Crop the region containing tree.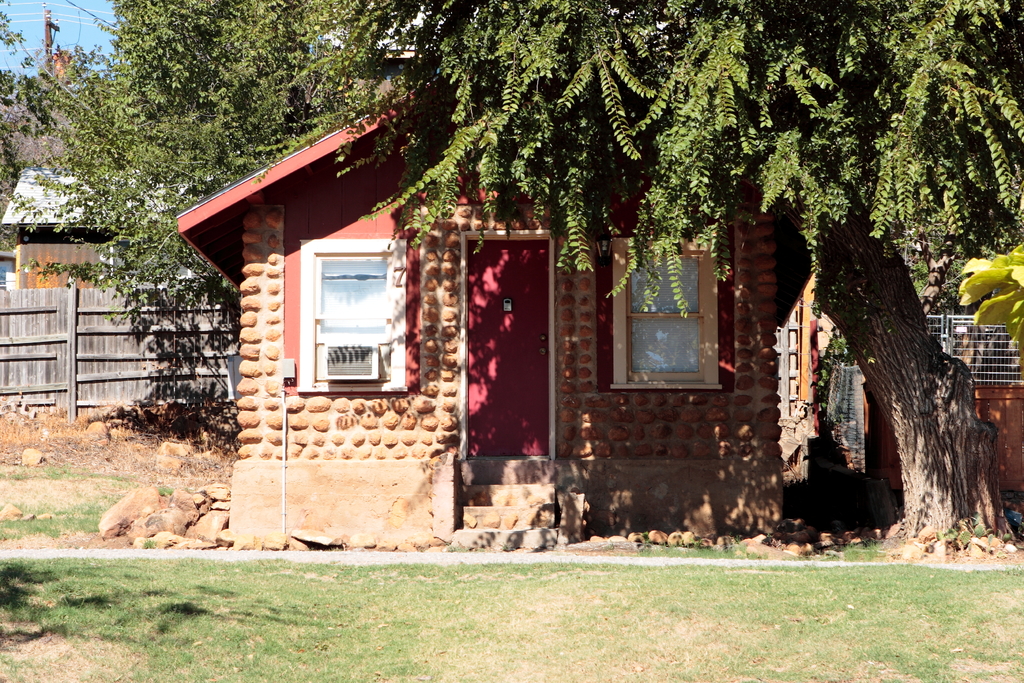
Crop region: detection(349, 0, 1023, 573).
